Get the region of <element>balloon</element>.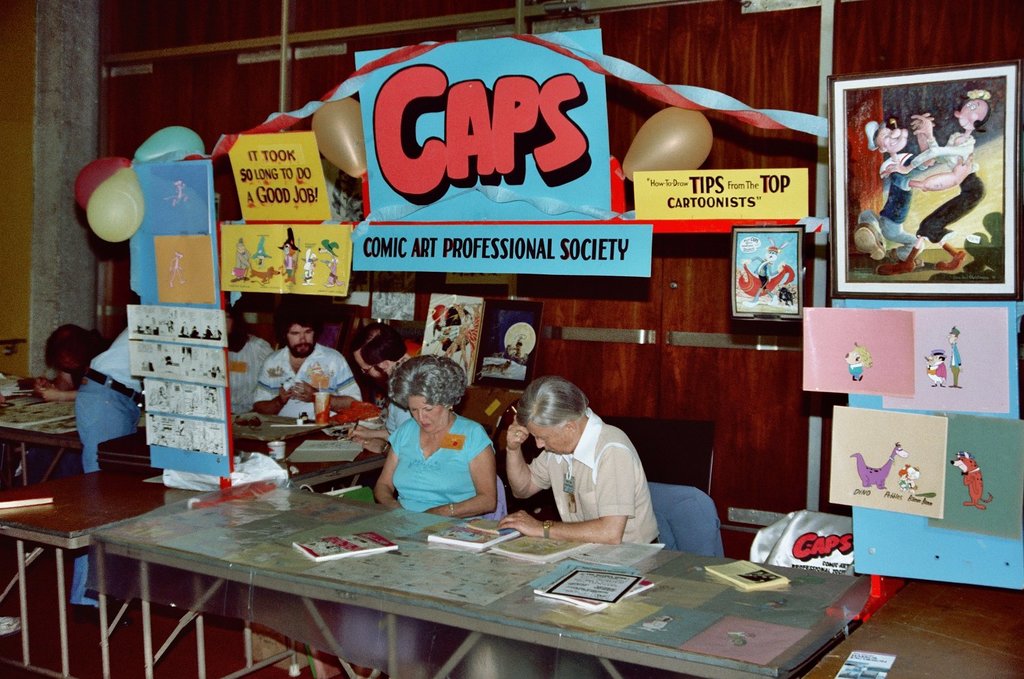
crop(84, 171, 143, 240).
